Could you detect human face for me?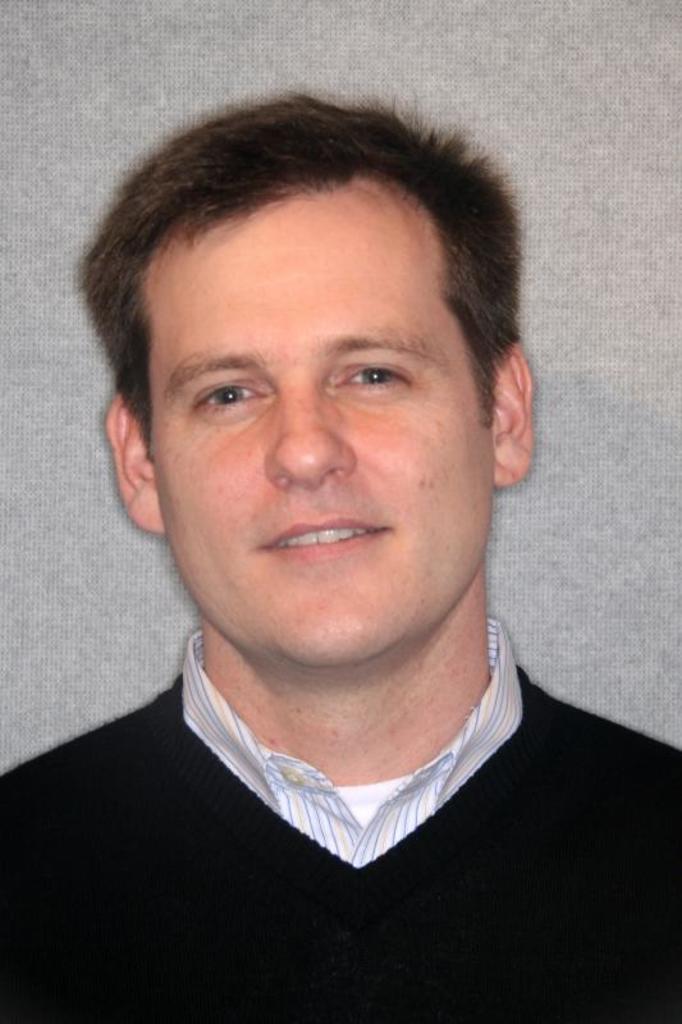
Detection result: bbox(143, 196, 490, 663).
